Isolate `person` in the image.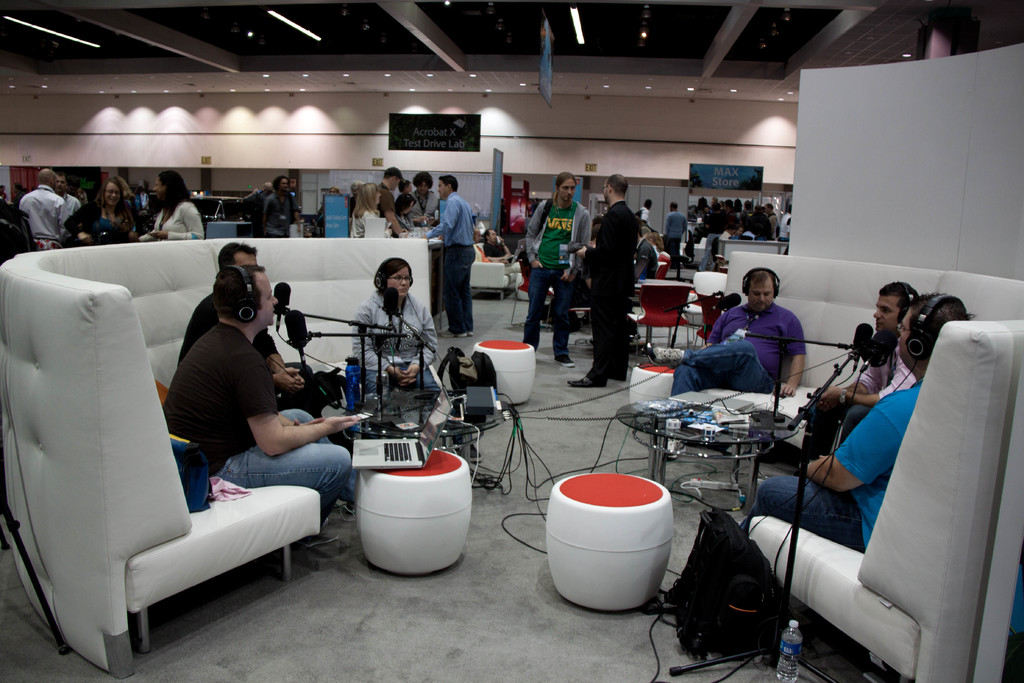
Isolated region: (156, 261, 362, 557).
